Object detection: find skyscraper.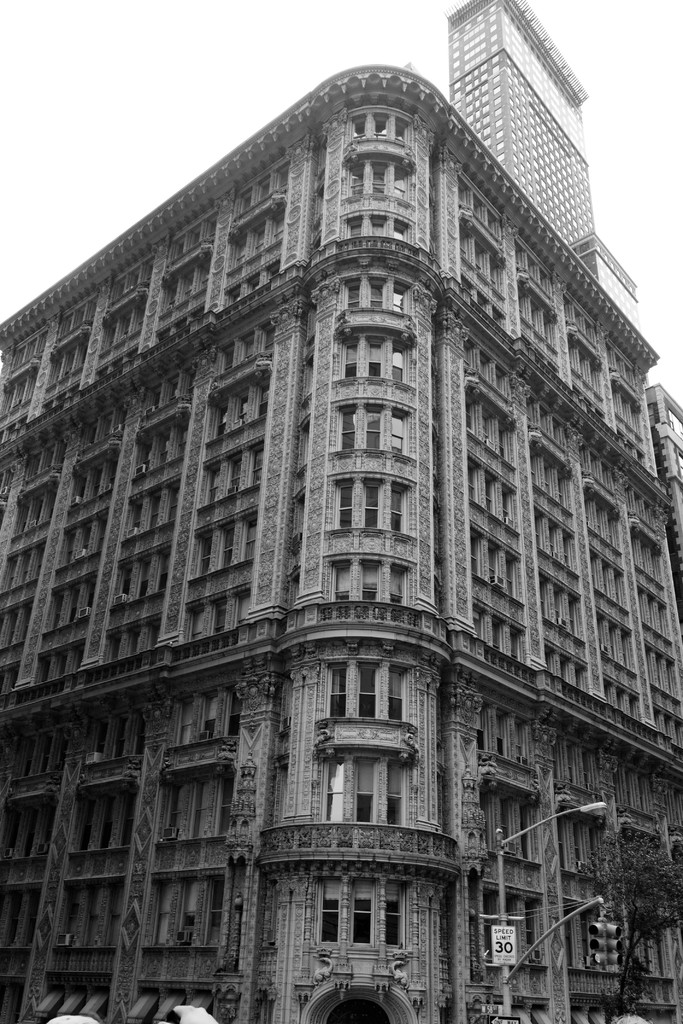
box=[435, 0, 590, 275].
